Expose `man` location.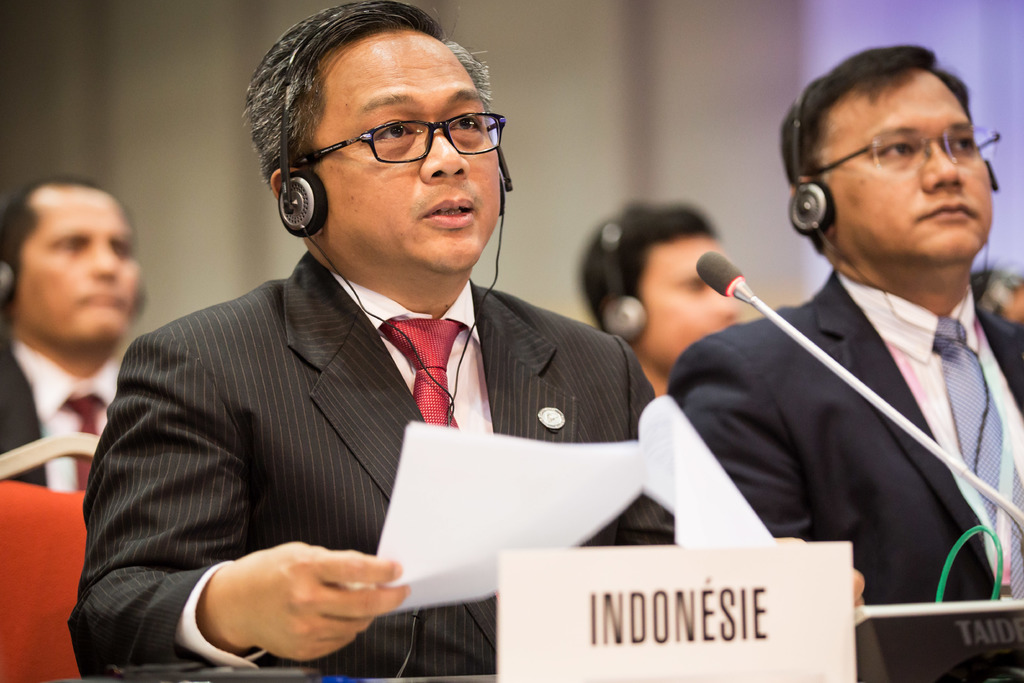
Exposed at {"left": 584, "top": 202, "right": 741, "bottom": 374}.
